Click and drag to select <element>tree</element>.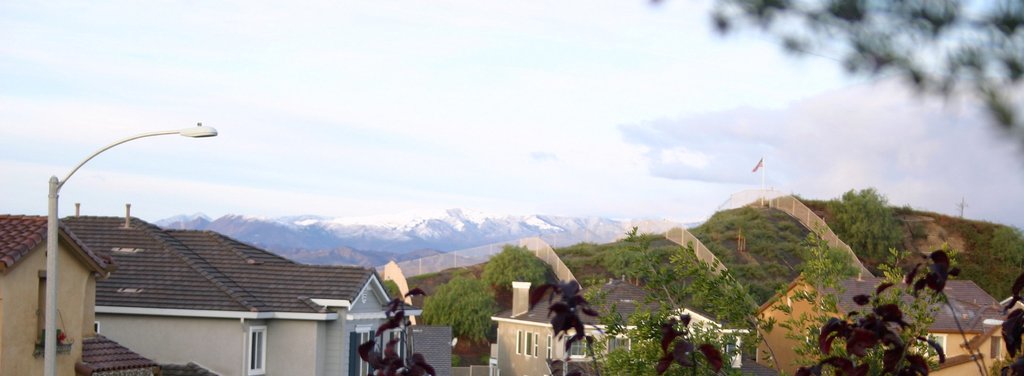
Selection: pyautogui.locateOnScreen(970, 212, 1022, 327).
